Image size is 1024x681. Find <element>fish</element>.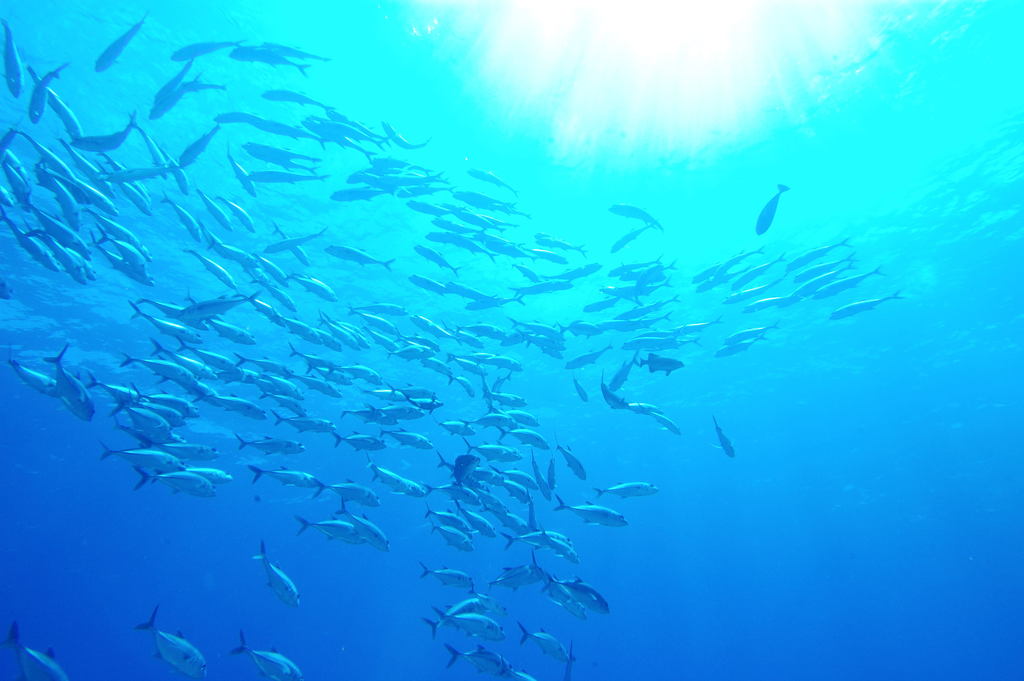
(292,370,342,398).
